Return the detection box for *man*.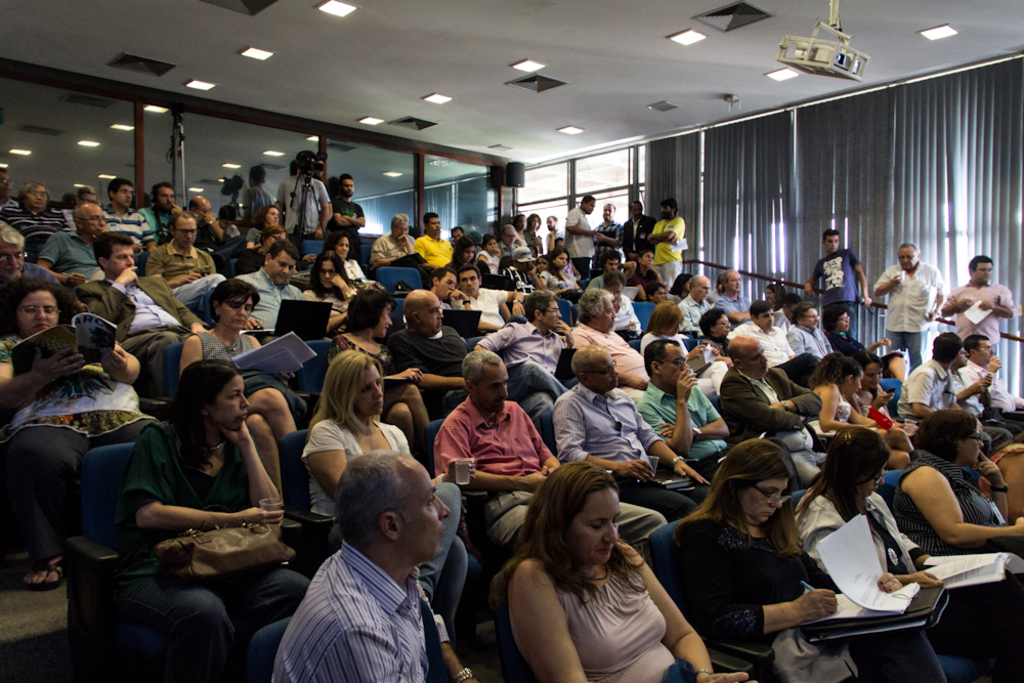
select_region(0, 218, 62, 298).
